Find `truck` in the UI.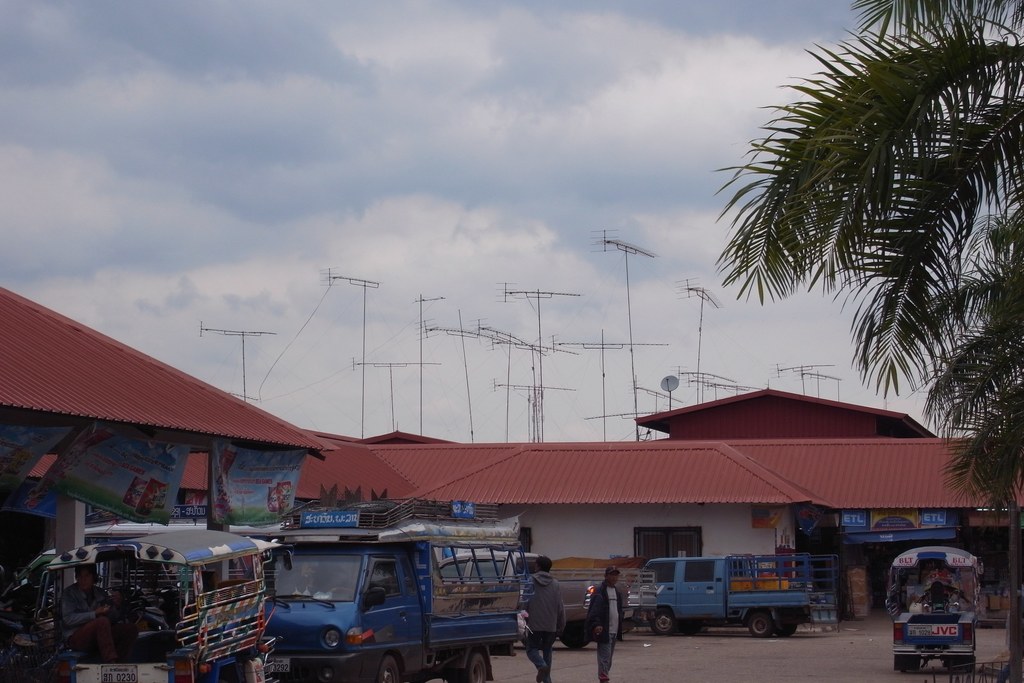
UI element at (623, 558, 842, 645).
